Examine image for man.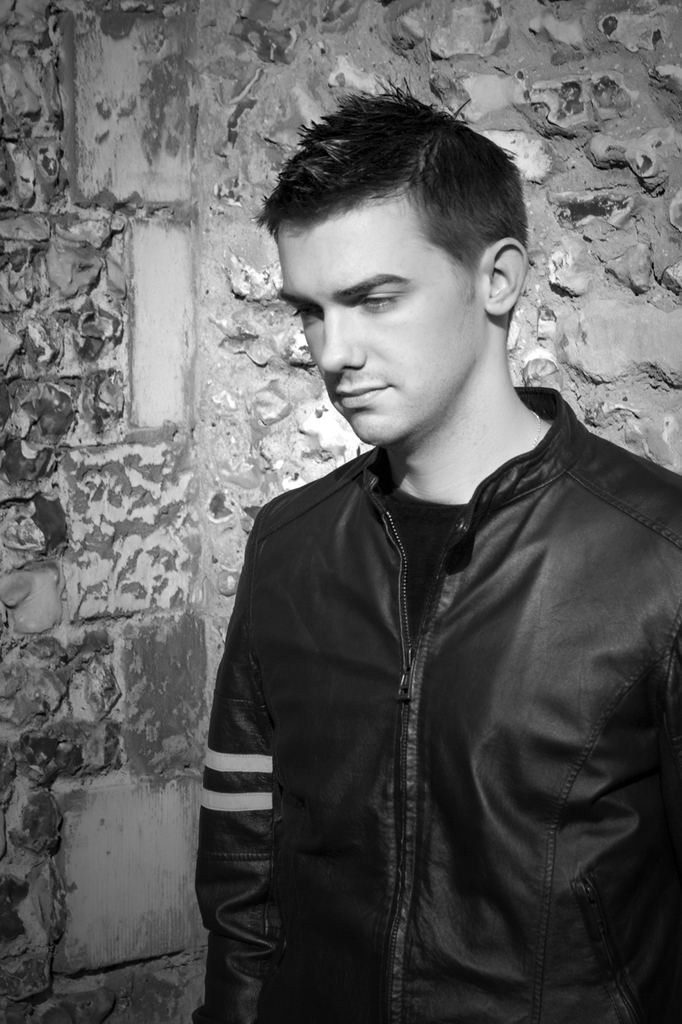
Examination result: [177, 91, 666, 1022].
